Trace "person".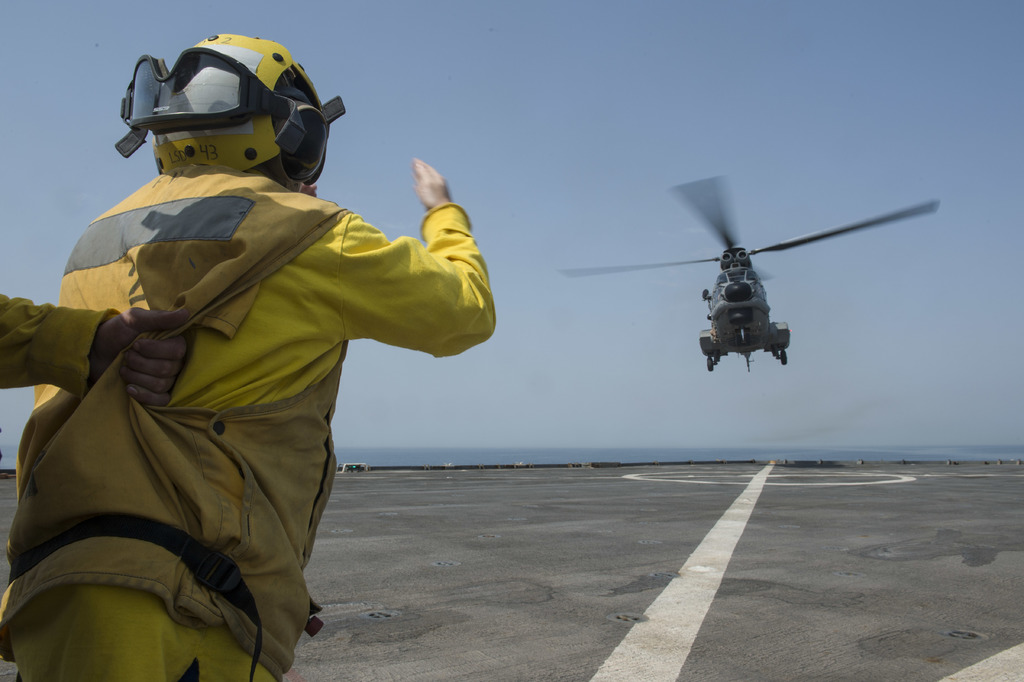
Traced to {"left": 0, "top": 33, "right": 499, "bottom": 681}.
